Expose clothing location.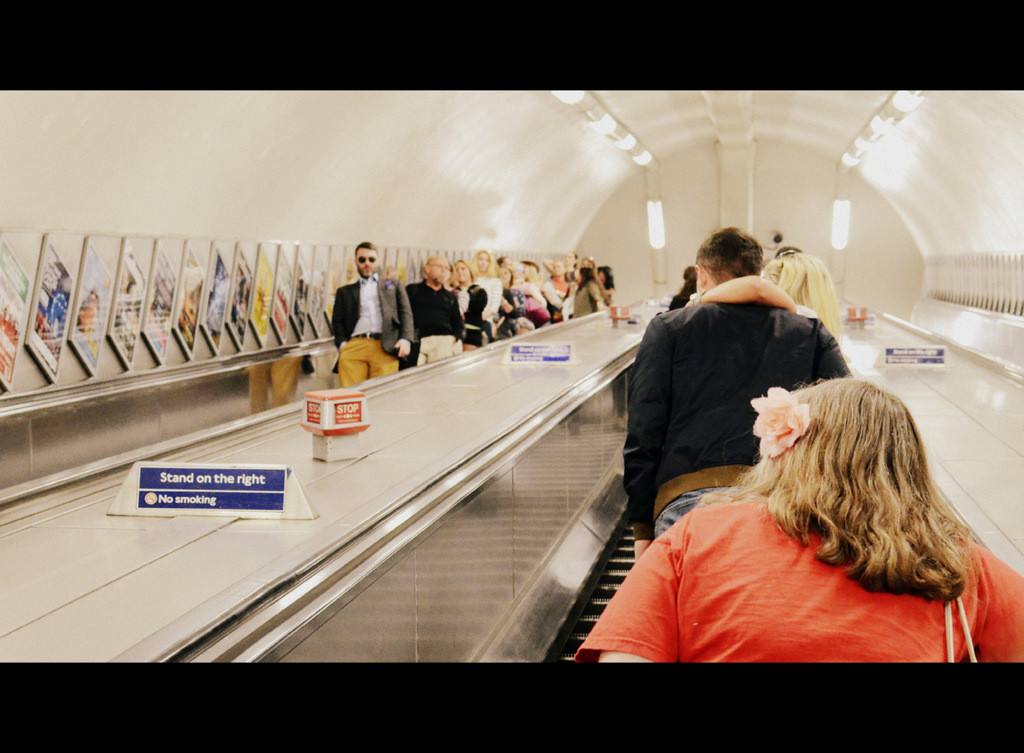
Exposed at x1=497, y1=285, x2=528, y2=341.
